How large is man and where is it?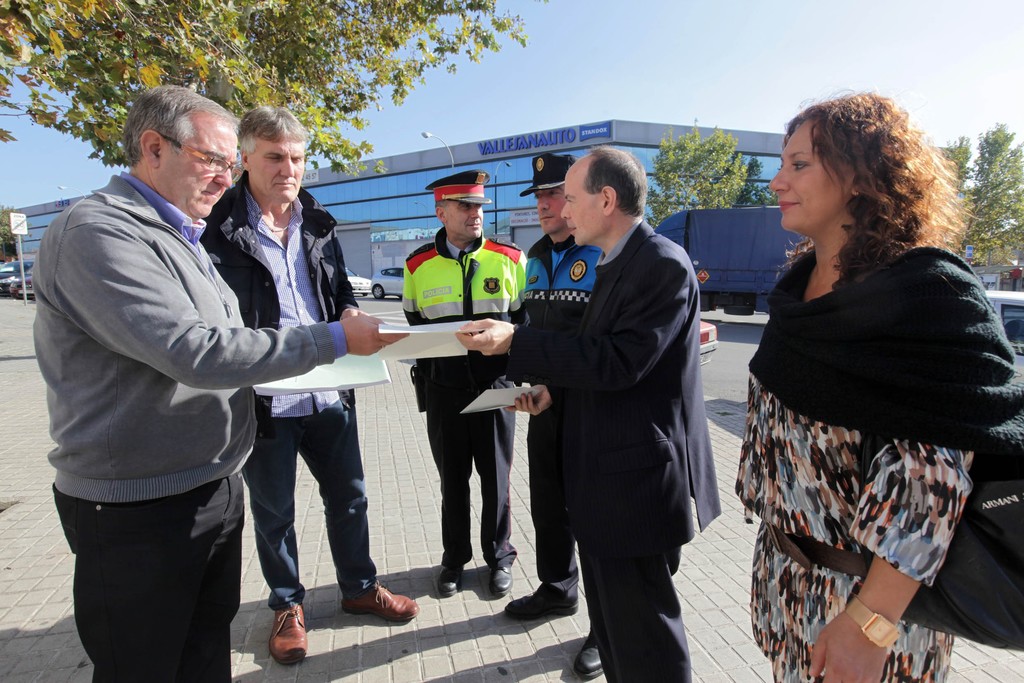
Bounding box: l=199, t=106, r=422, b=666.
